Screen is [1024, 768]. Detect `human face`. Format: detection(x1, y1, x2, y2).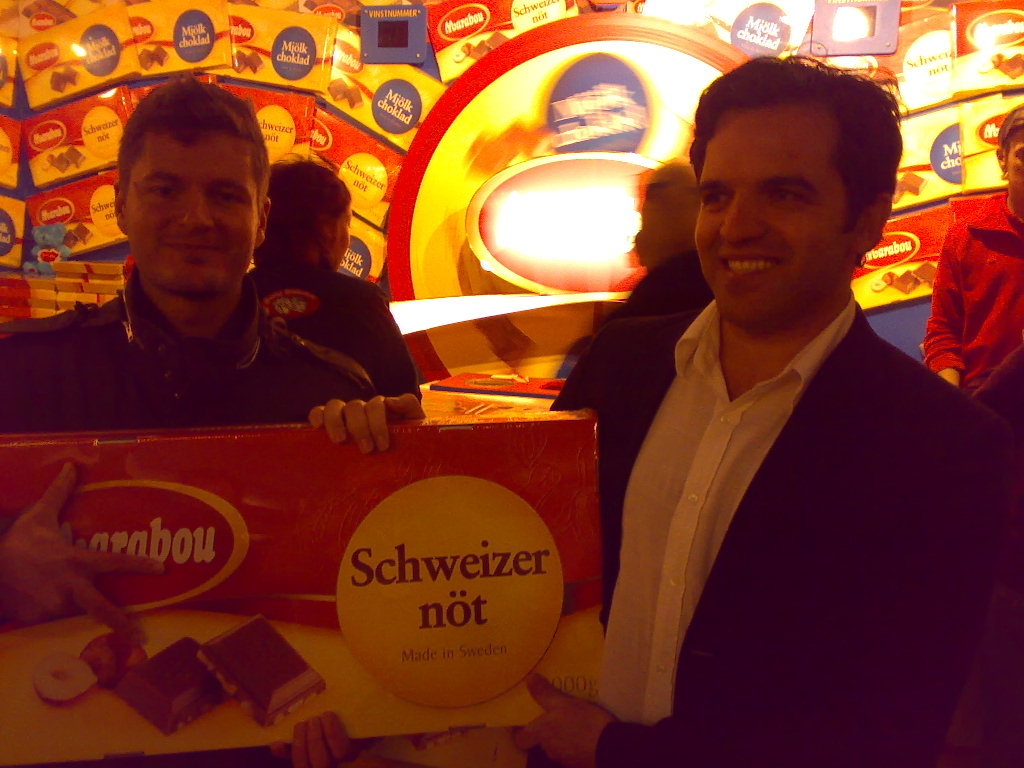
detection(999, 132, 1023, 216).
